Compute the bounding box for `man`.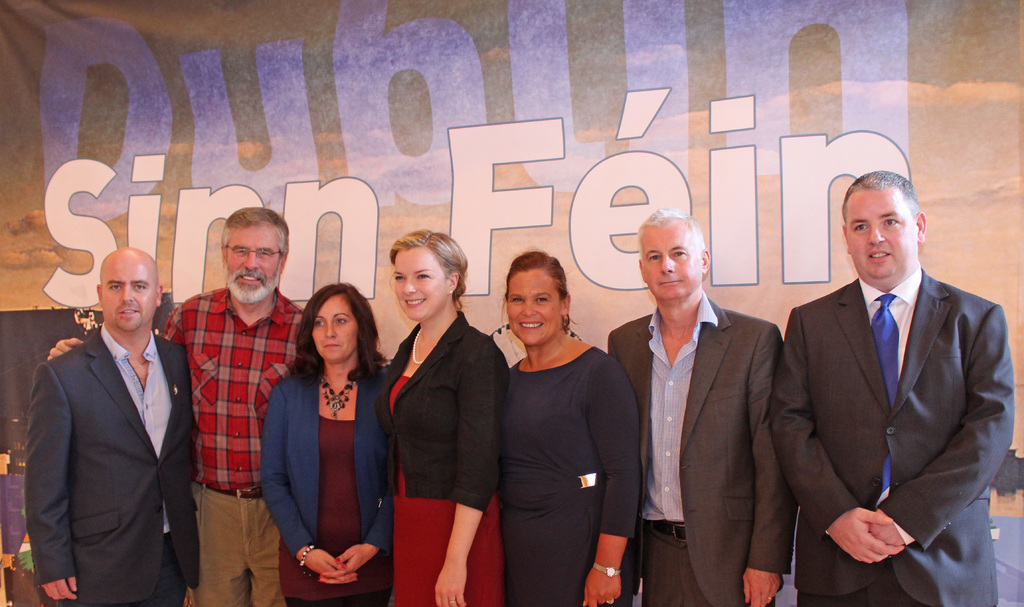
bbox(24, 245, 198, 606).
